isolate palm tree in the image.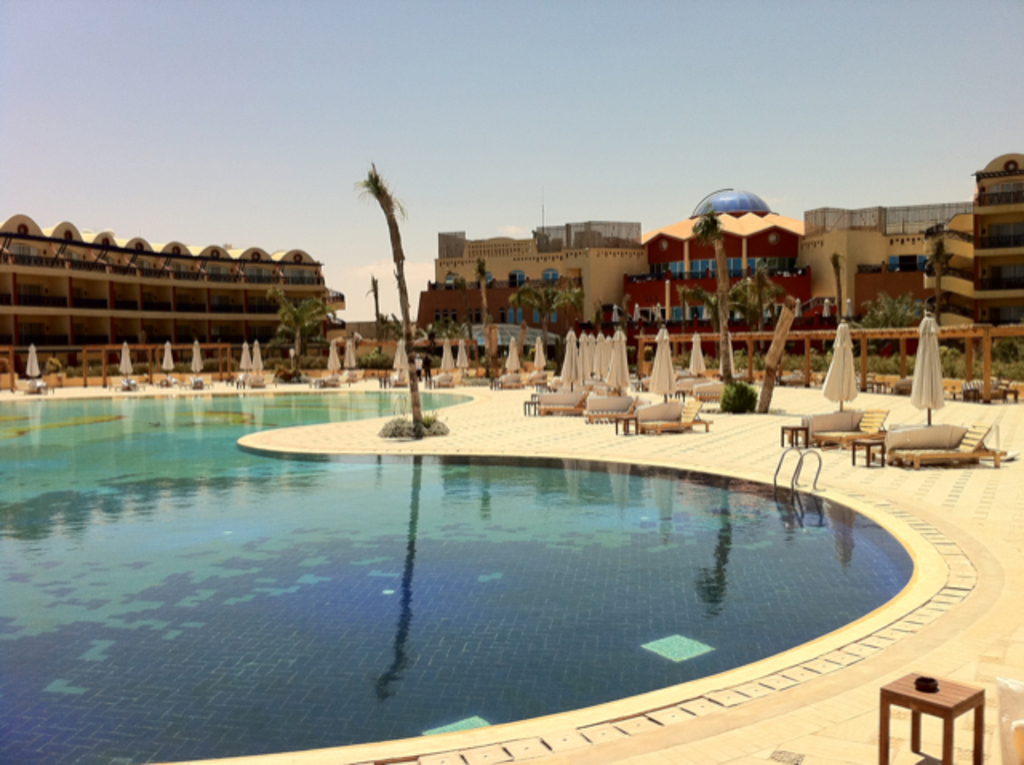
Isolated region: (left=256, top=282, right=320, bottom=376).
